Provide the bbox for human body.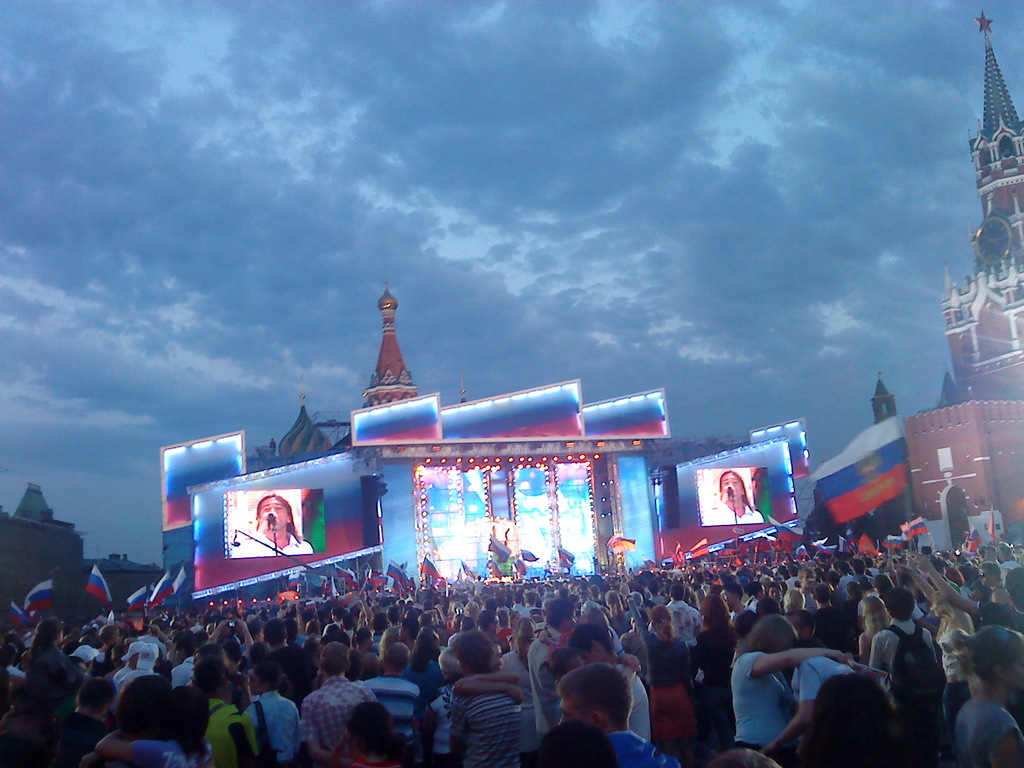
399, 626, 449, 710.
